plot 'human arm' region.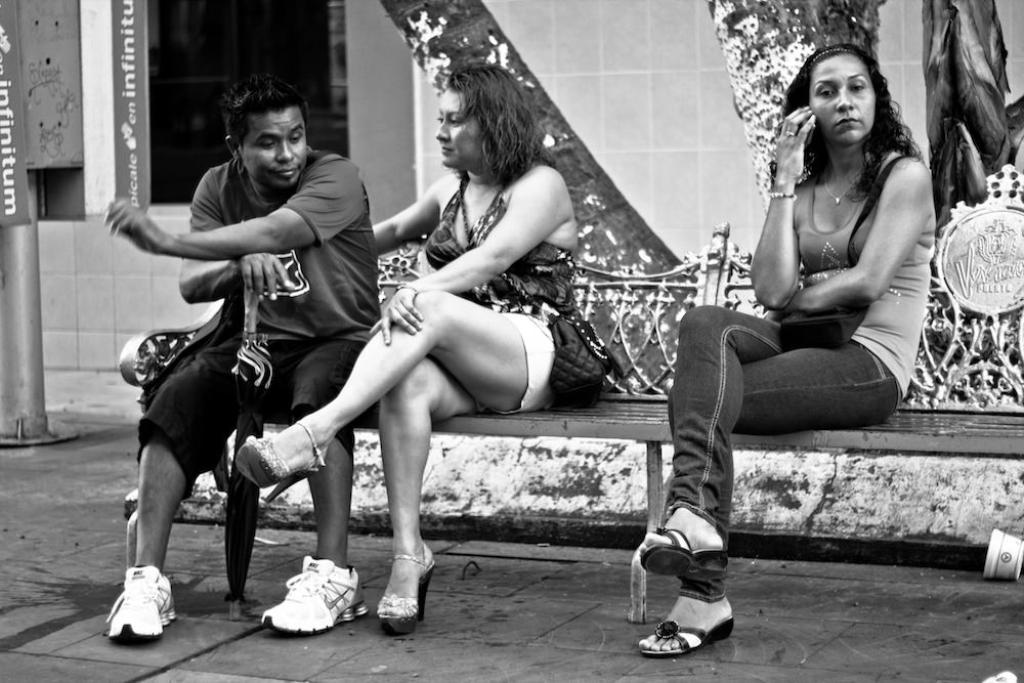
Plotted at {"x1": 365, "y1": 172, "x2": 443, "y2": 252}.
